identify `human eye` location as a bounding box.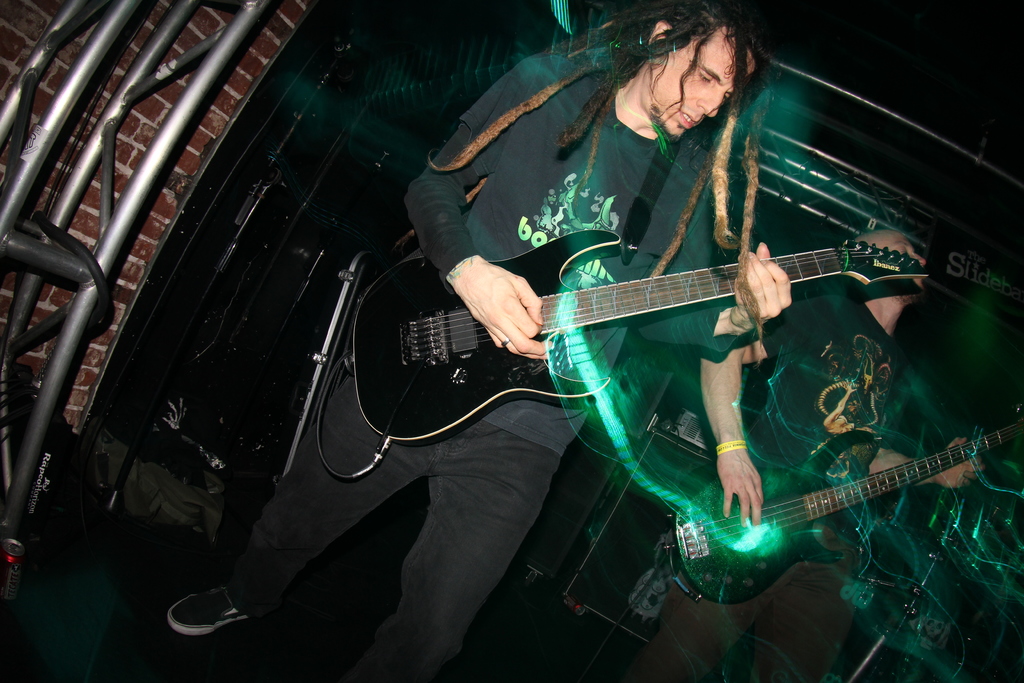
<bbox>724, 93, 731, 99</bbox>.
